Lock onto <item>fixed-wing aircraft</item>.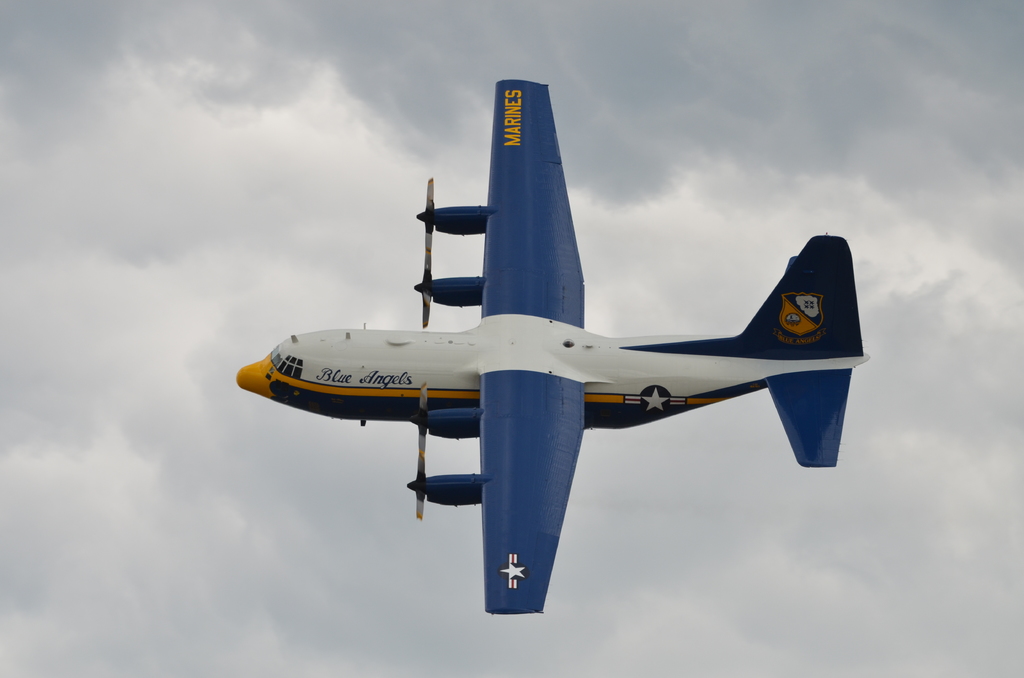
Locked: 235:80:870:611.
